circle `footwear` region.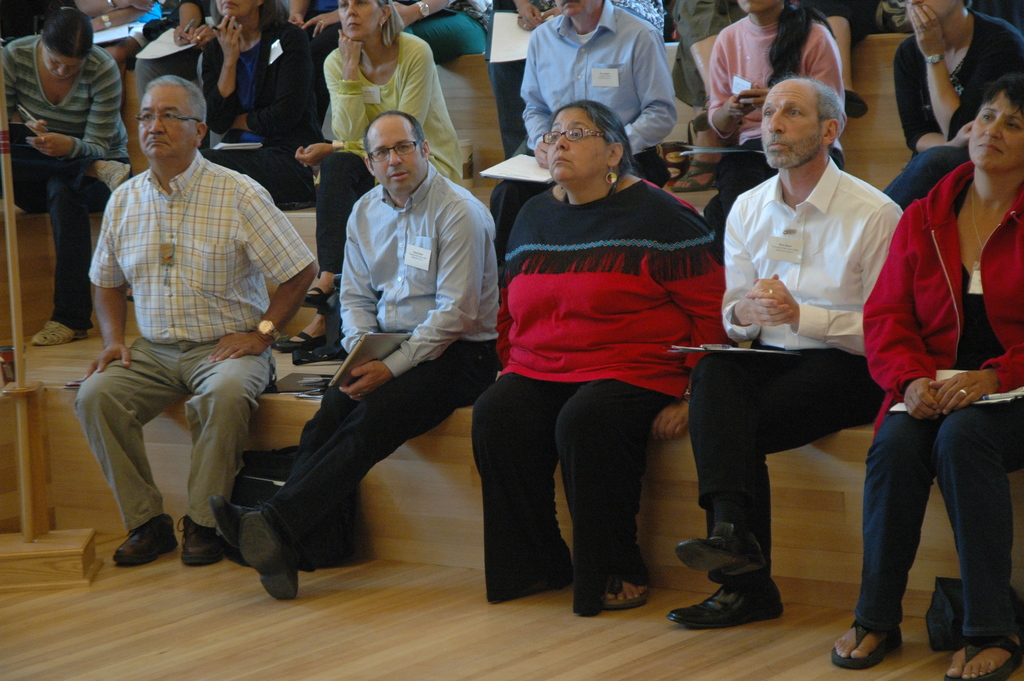
Region: bbox(669, 151, 726, 196).
